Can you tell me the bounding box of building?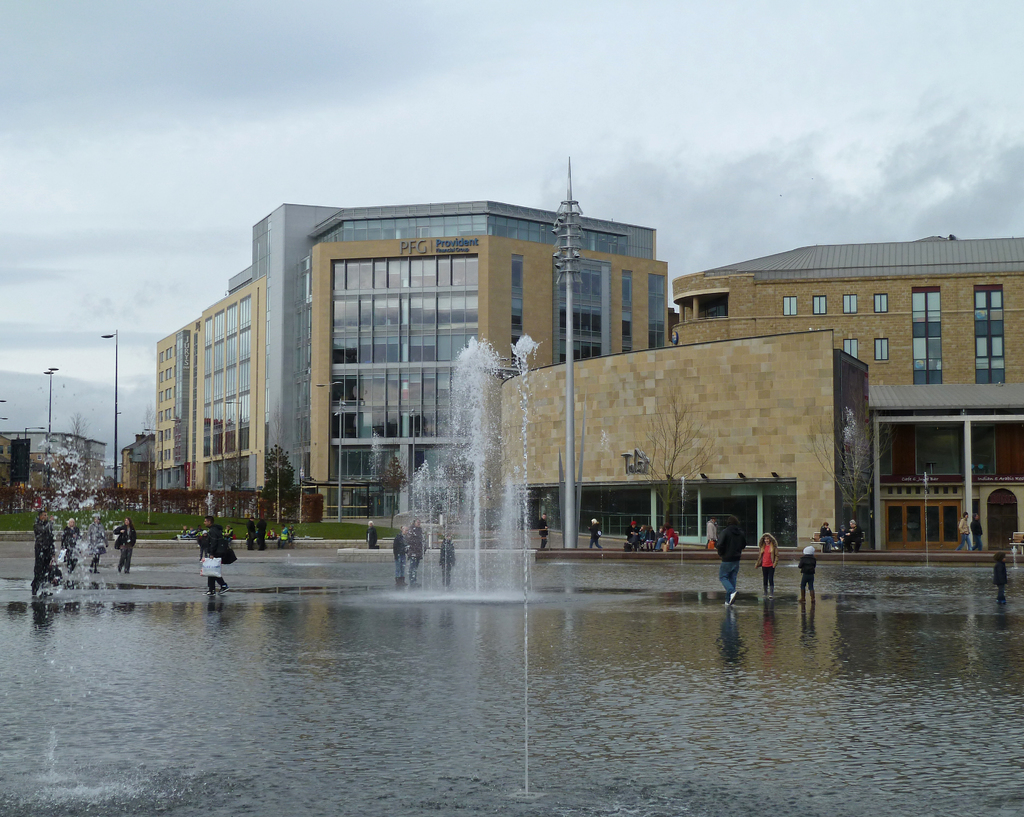
l=120, t=430, r=155, b=494.
